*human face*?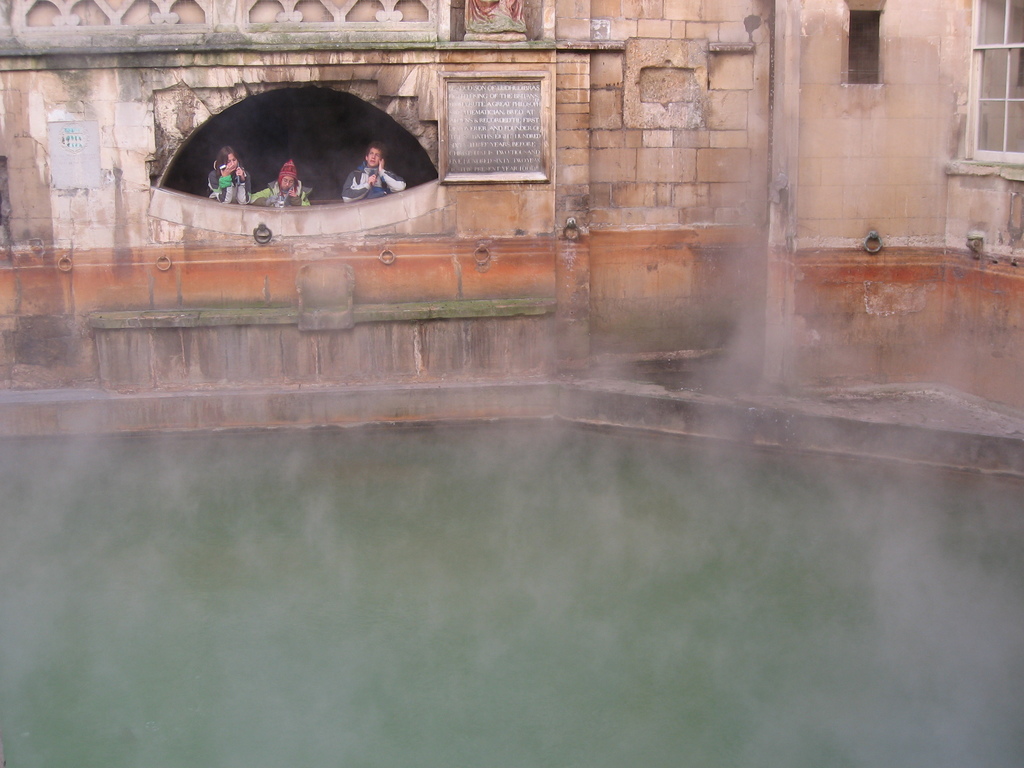
x1=229, y1=151, x2=239, y2=168
